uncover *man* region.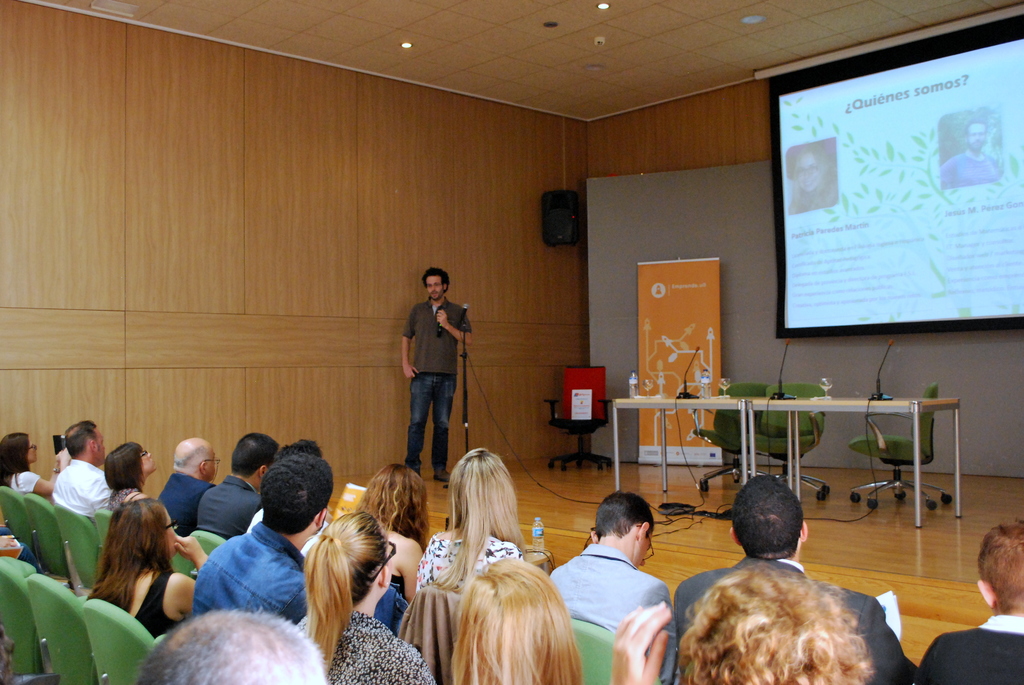
Uncovered: BBox(939, 120, 999, 191).
